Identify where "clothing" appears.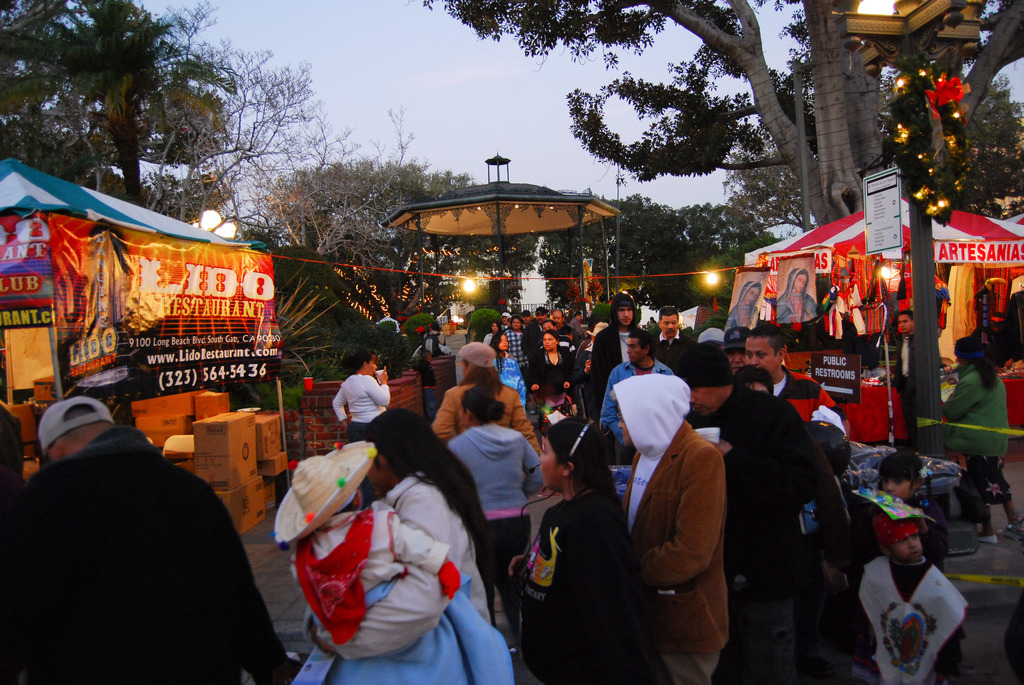
Appears at bbox=(777, 266, 820, 321).
